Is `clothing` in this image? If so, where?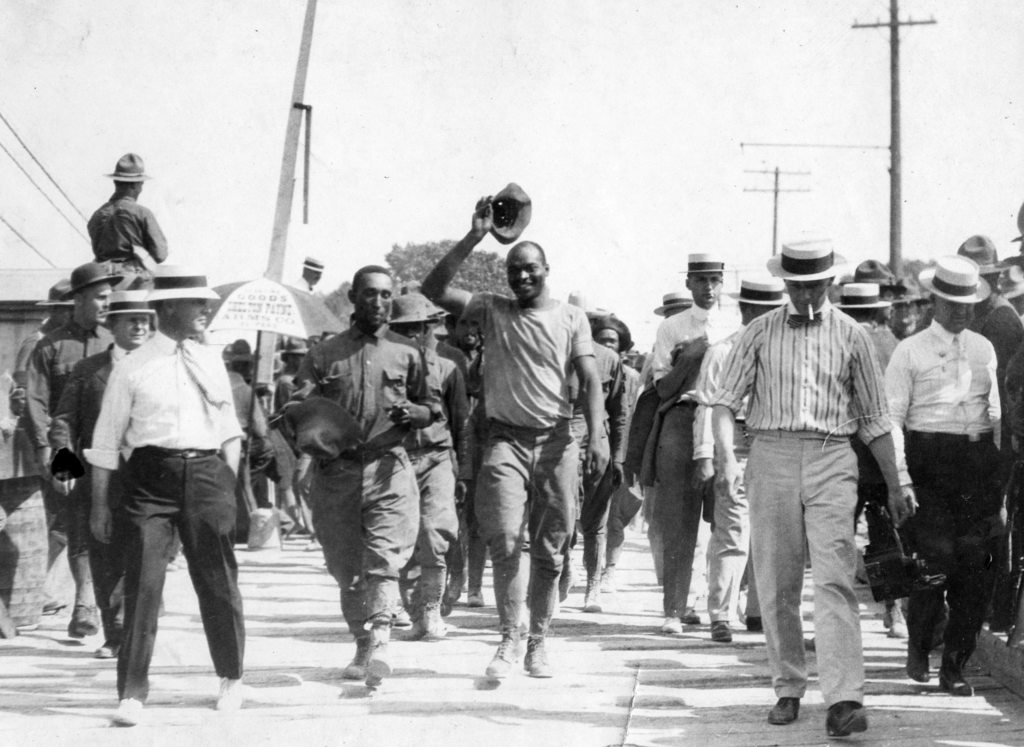
Yes, at BBox(694, 326, 744, 611).
